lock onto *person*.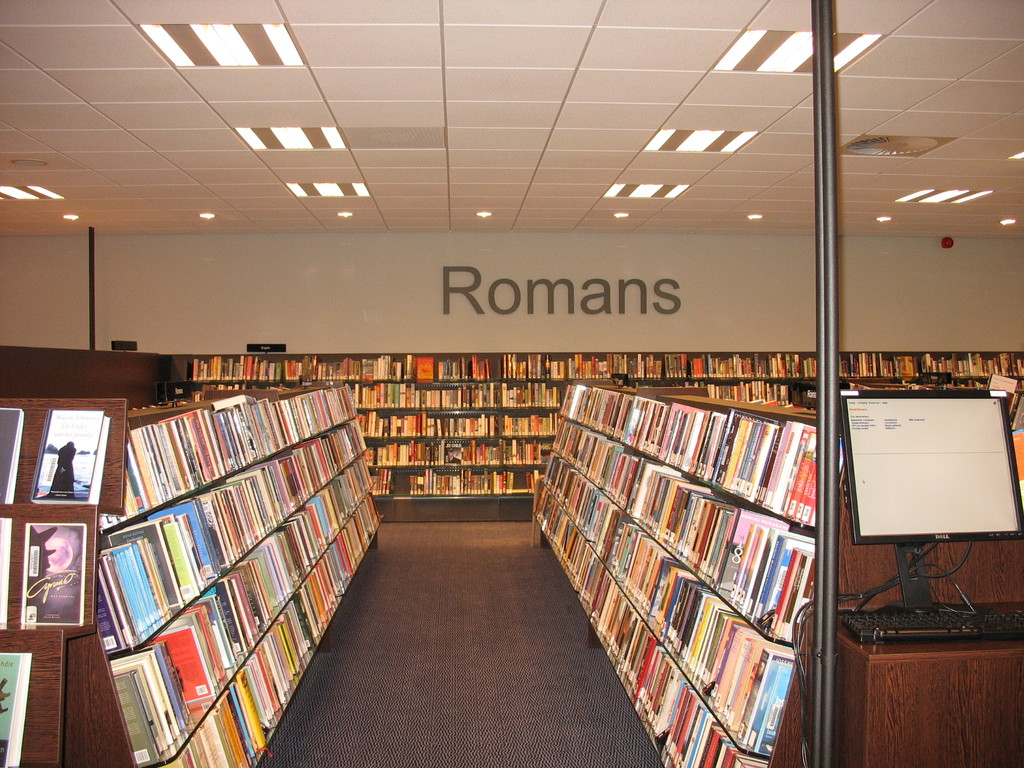
Locked: select_region(49, 440, 74, 498).
